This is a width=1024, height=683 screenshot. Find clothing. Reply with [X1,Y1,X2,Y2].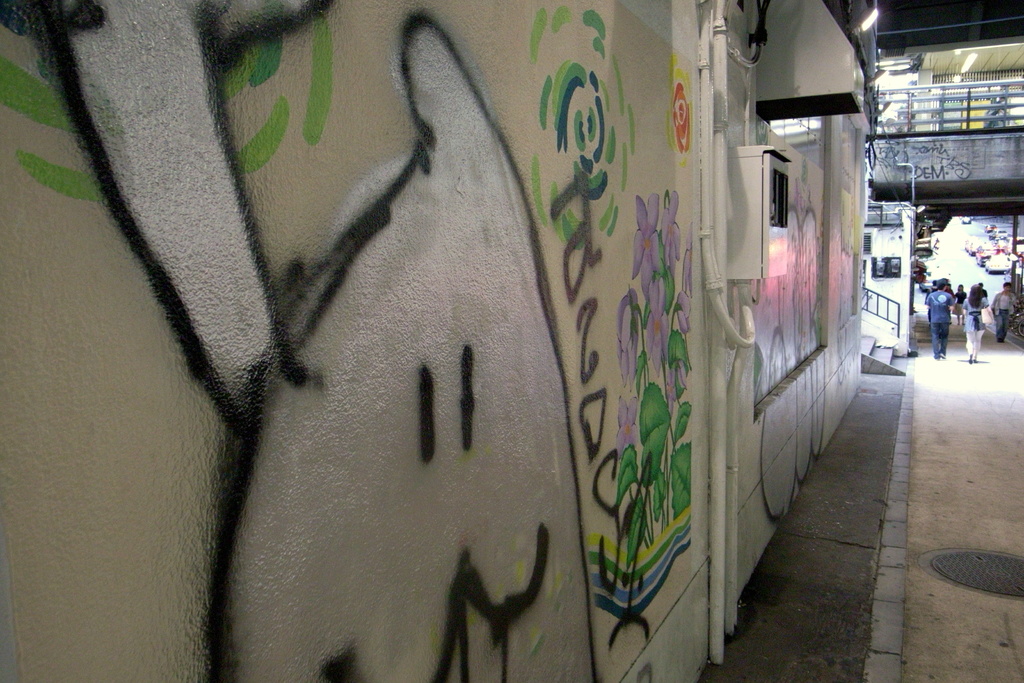
[990,292,1014,333].
